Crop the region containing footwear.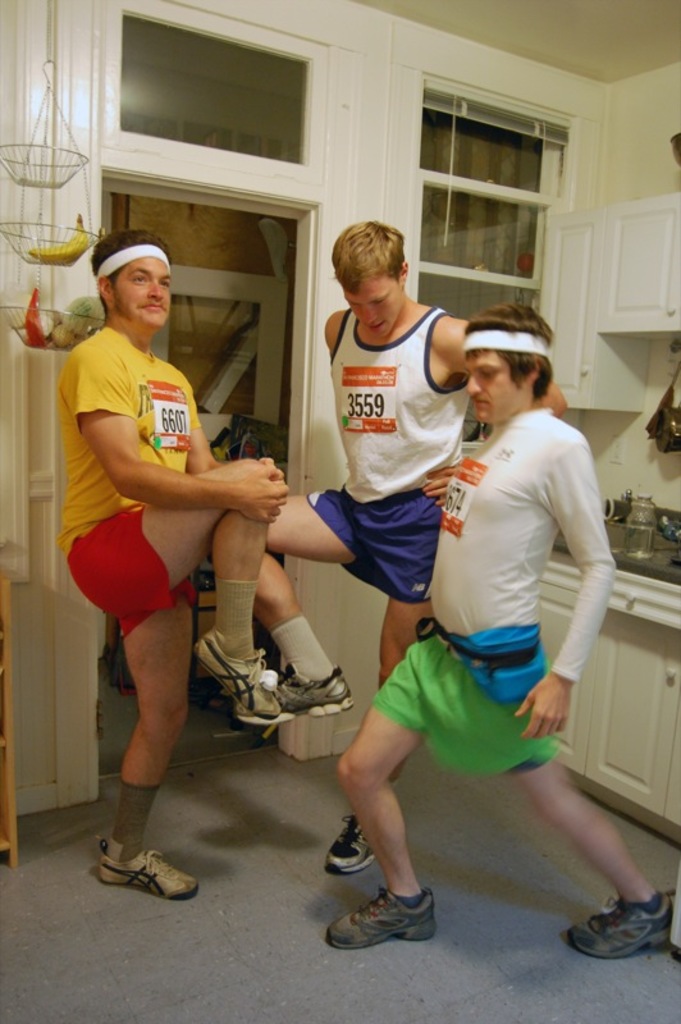
Crop region: 192,625,280,723.
